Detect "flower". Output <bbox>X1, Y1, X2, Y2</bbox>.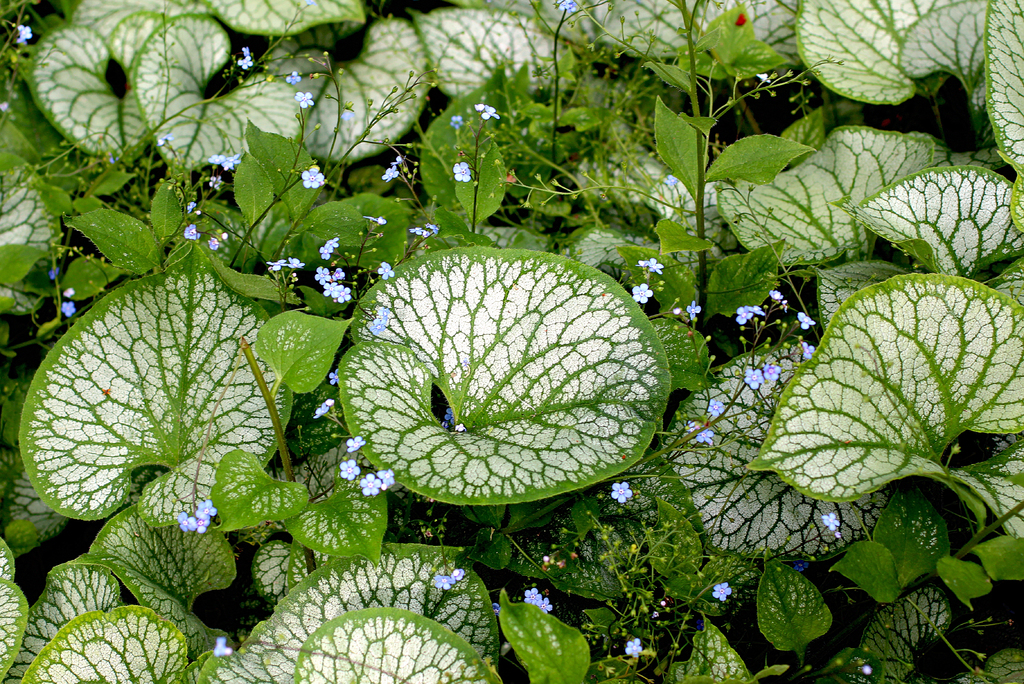
<bbox>449, 568, 463, 581</bbox>.
